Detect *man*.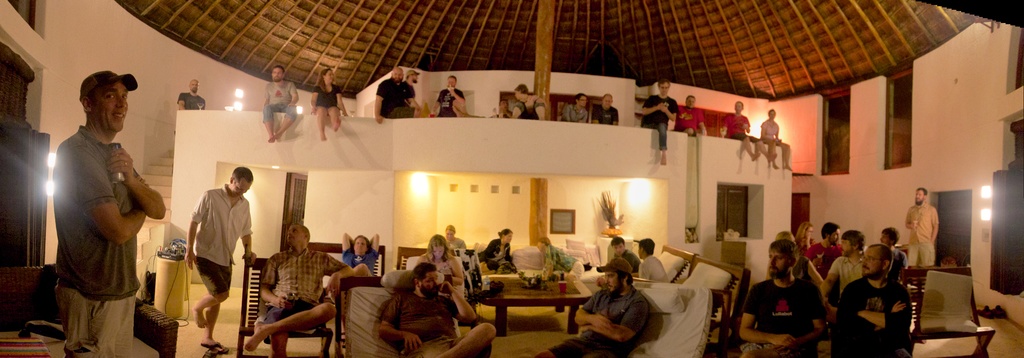
Detected at (left=405, top=67, right=418, bottom=112).
